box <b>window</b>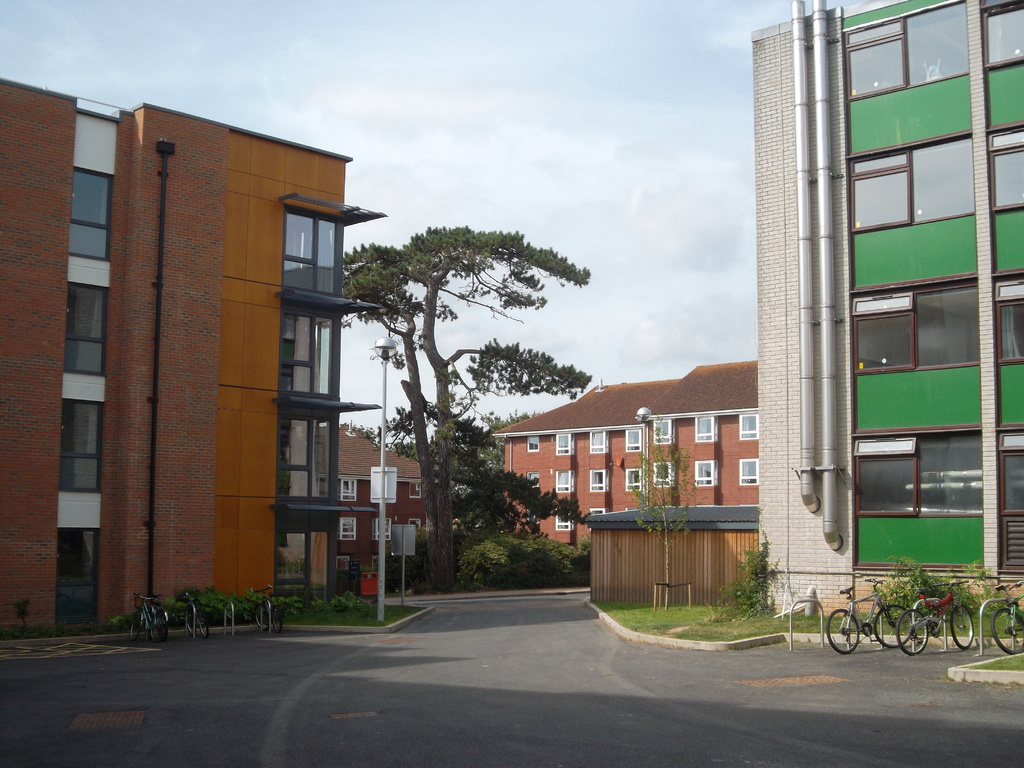
739:415:758:441
